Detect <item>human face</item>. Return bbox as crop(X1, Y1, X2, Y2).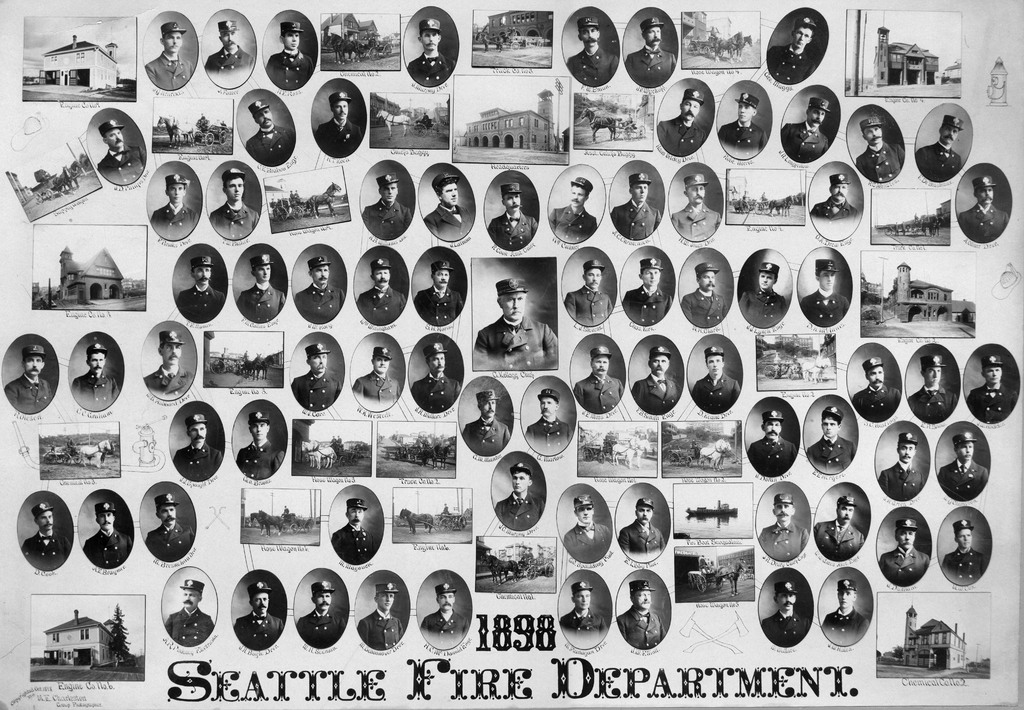
crop(422, 29, 438, 52).
